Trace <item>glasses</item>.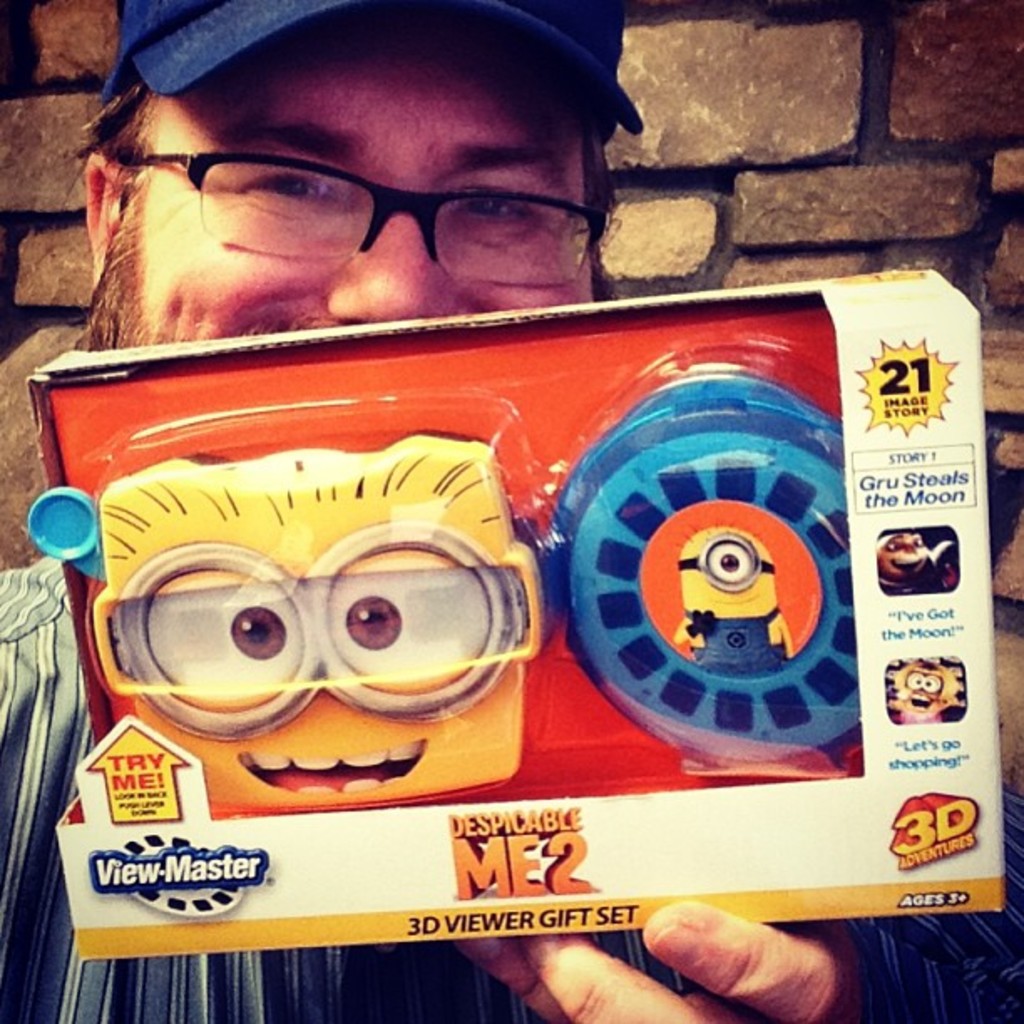
Traced to [105, 129, 659, 249].
